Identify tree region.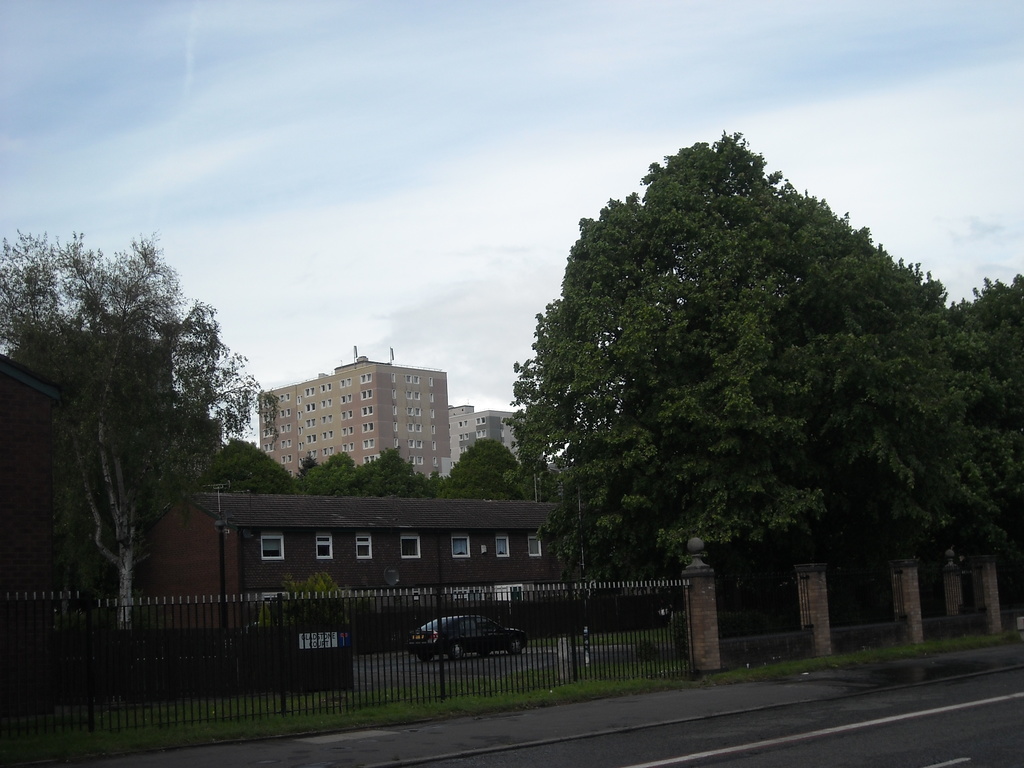
Region: 301/449/359/494.
